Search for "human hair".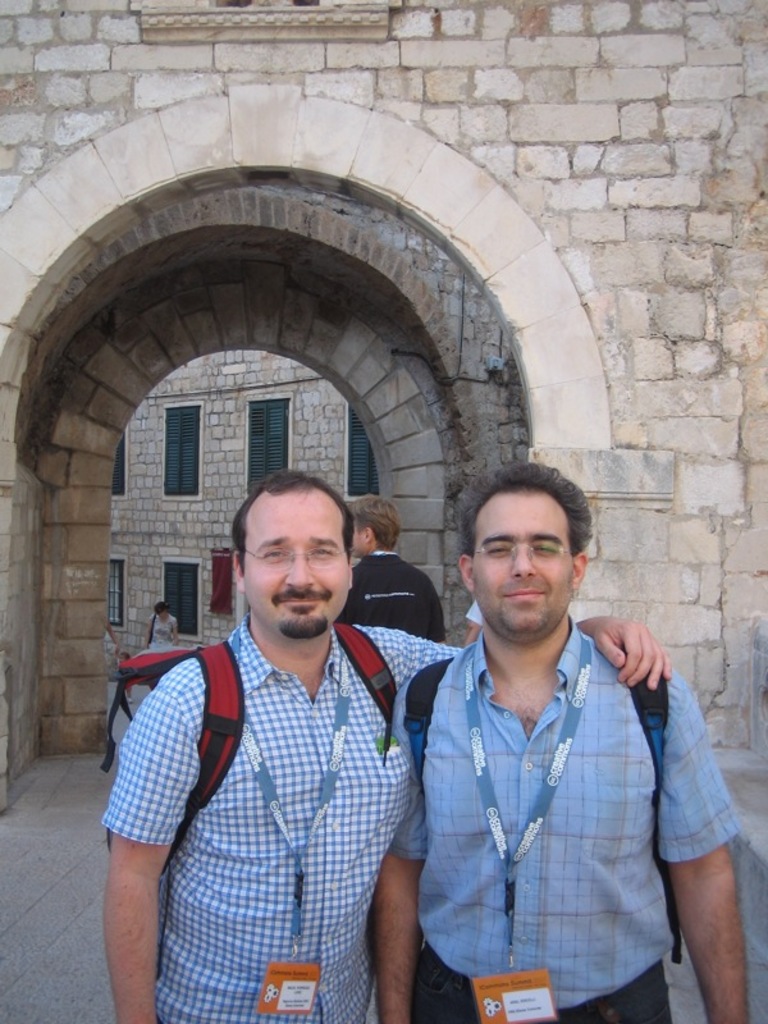
Found at l=353, t=494, r=402, b=549.
